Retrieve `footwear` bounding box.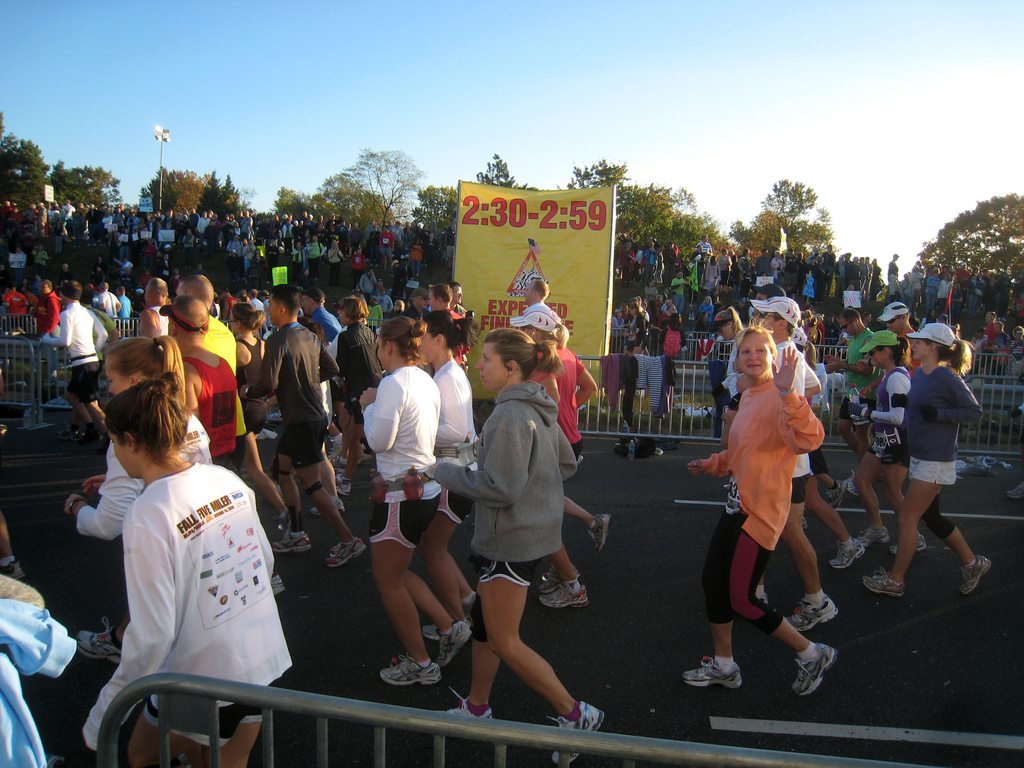
Bounding box: (left=790, top=639, right=836, bottom=688).
